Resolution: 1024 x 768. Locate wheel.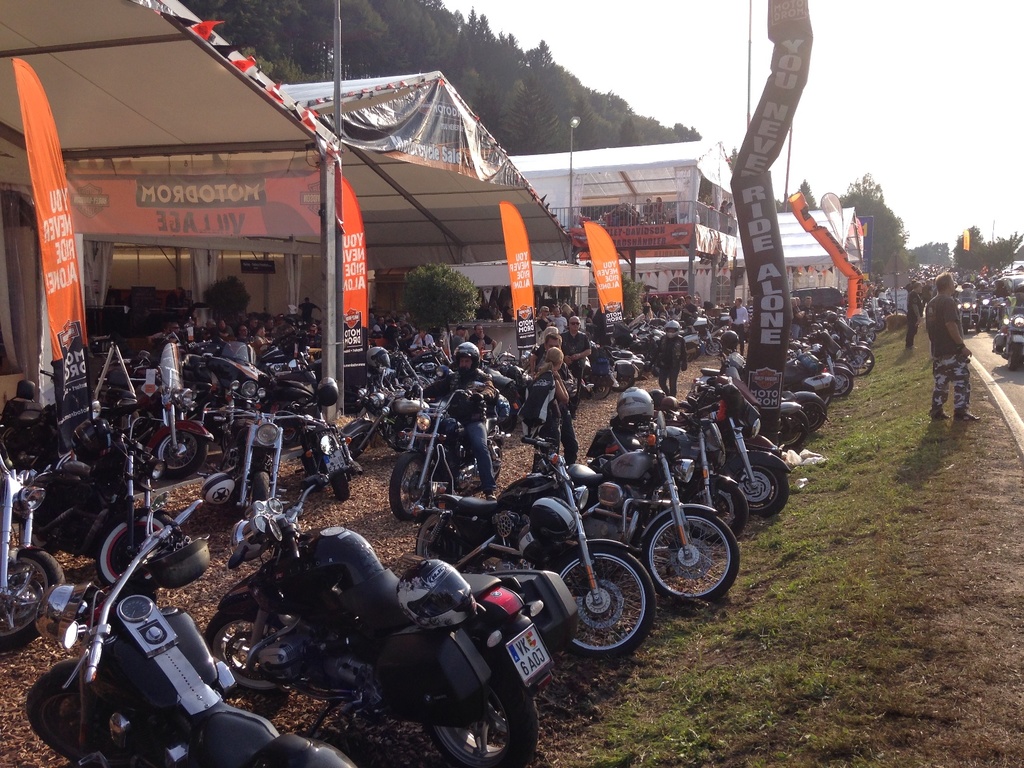
pyautogui.locateOnScreen(150, 431, 209, 481).
